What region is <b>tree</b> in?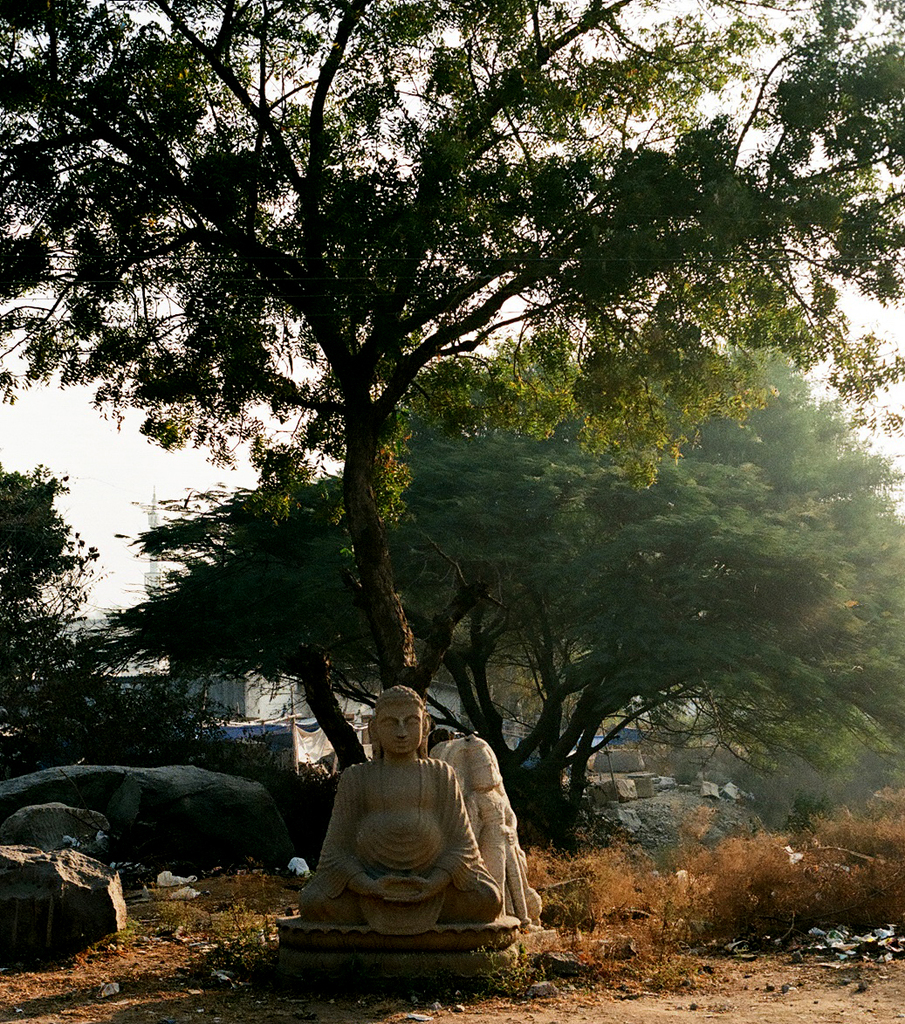
box=[0, 0, 904, 696].
